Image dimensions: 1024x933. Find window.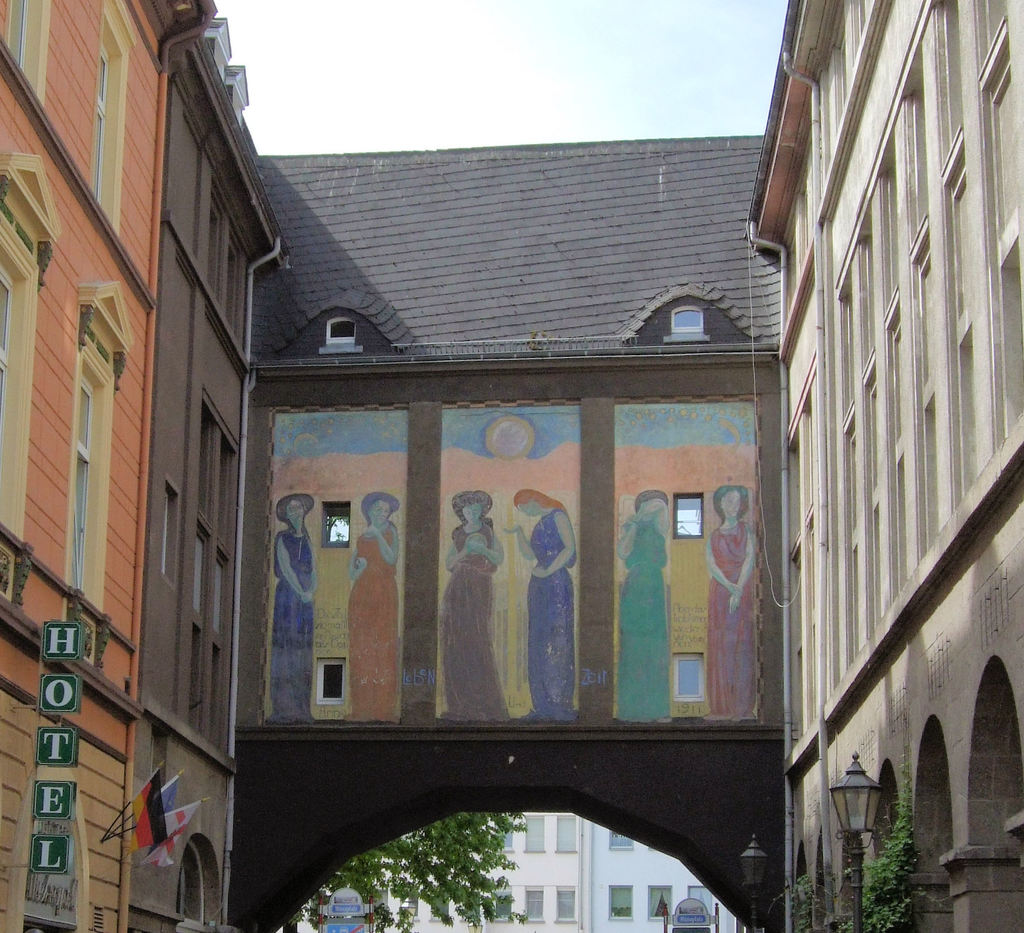
Rect(671, 492, 705, 541).
